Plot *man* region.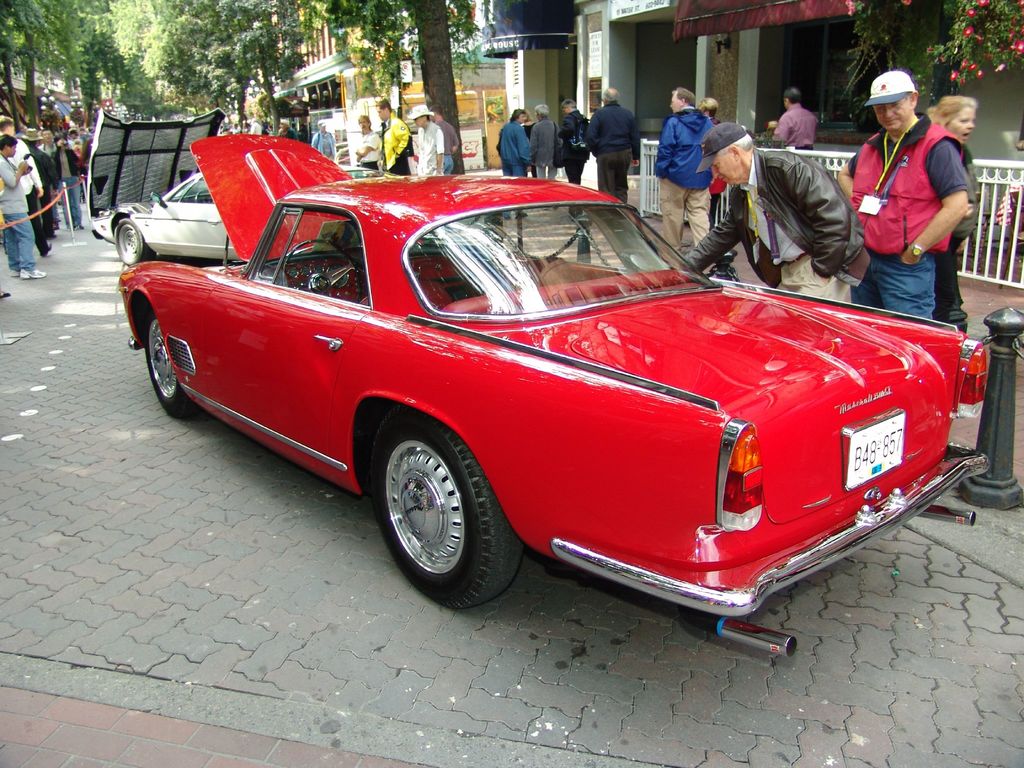
Plotted at Rect(849, 79, 983, 325).
